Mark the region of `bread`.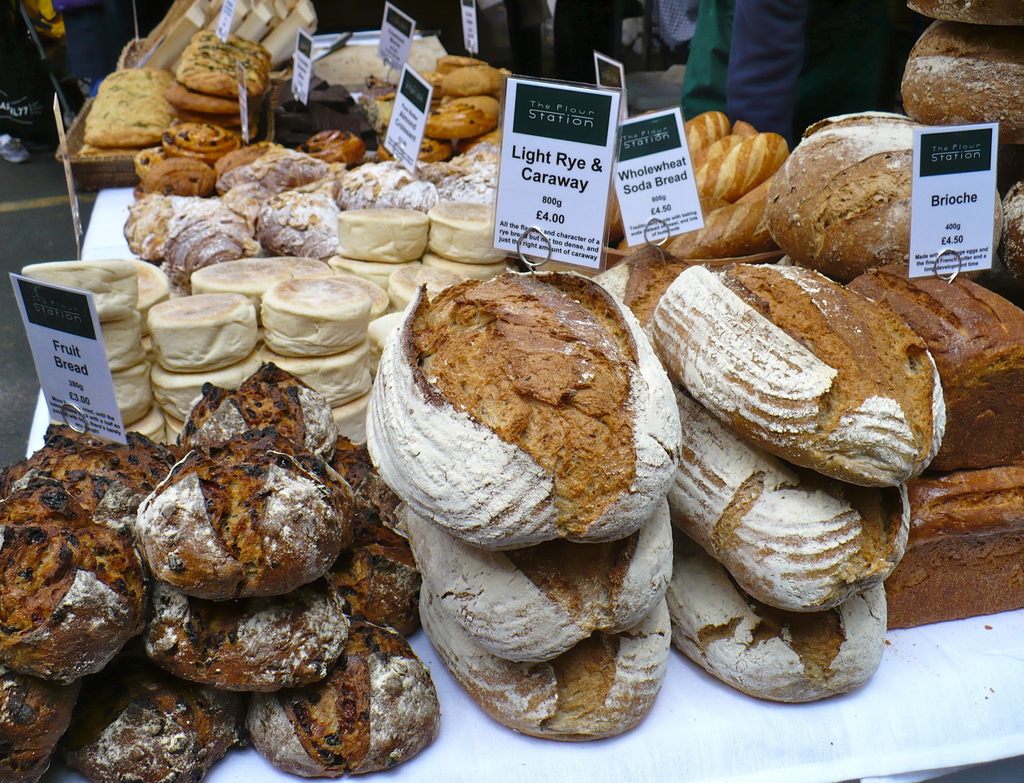
Region: 369/265/689/544.
